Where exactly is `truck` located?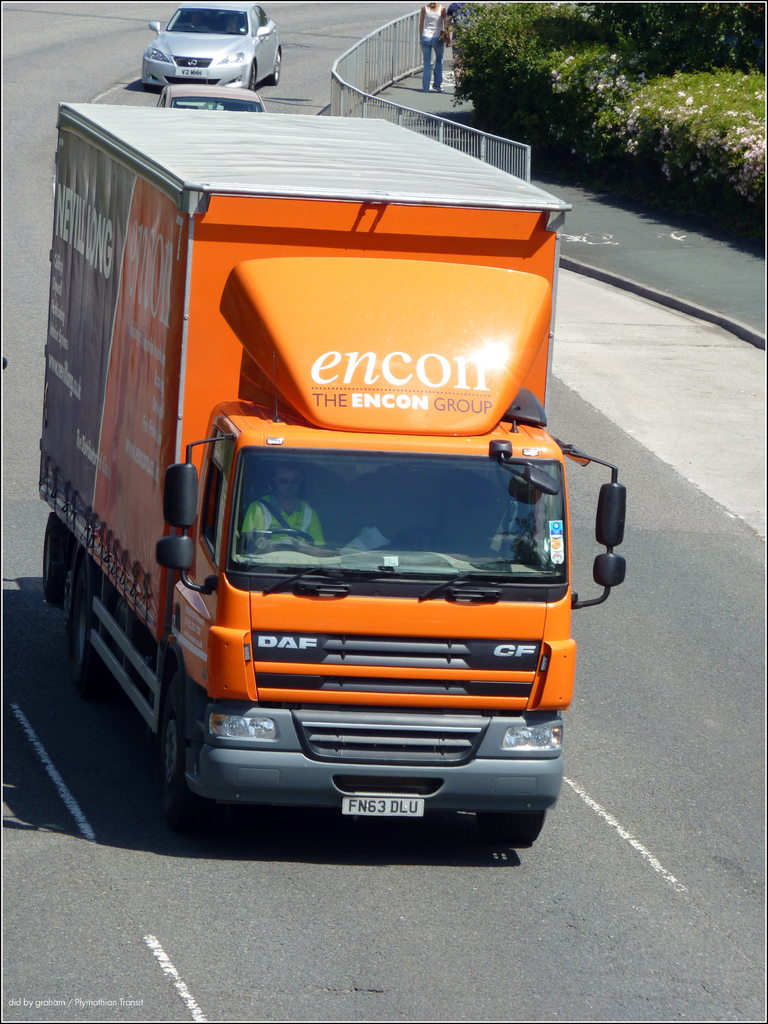
Its bounding box is pyautogui.locateOnScreen(68, 151, 584, 872).
